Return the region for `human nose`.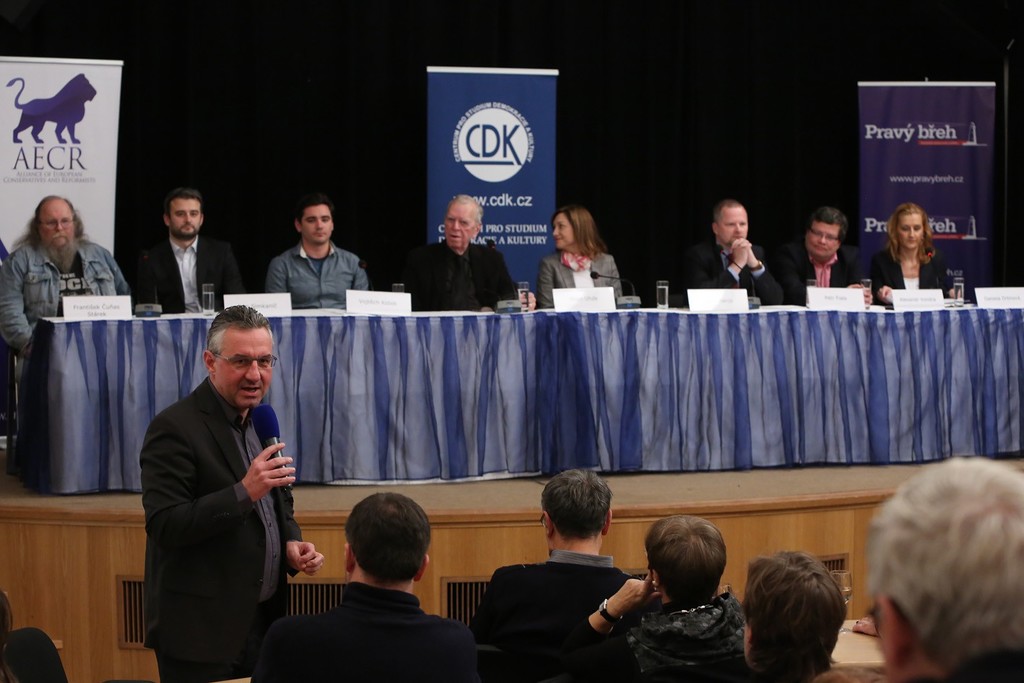
909, 231, 913, 235.
